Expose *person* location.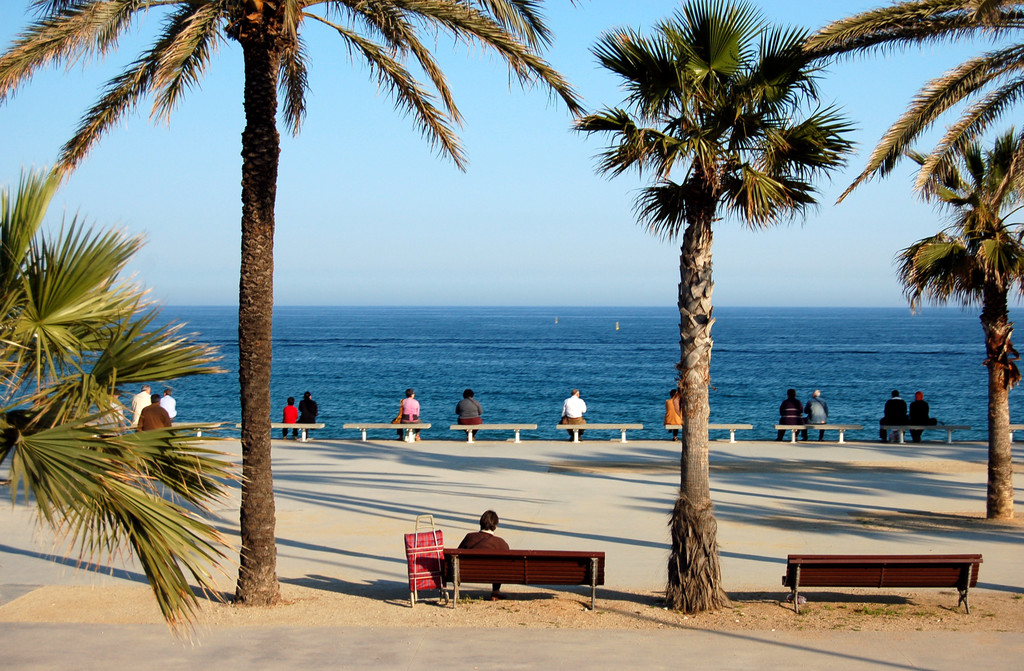
Exposed at region(449, 380, 483, 443).
